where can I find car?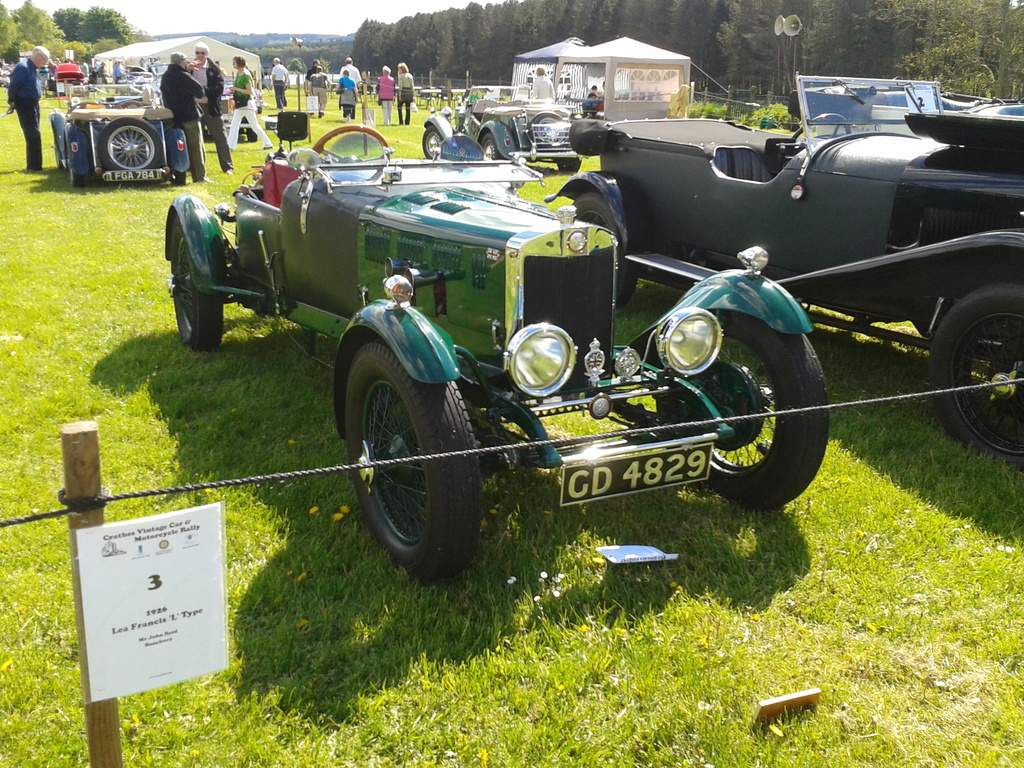
You can find it at pyautogui.locateOnScreen(554, 72, 1023, 463).
